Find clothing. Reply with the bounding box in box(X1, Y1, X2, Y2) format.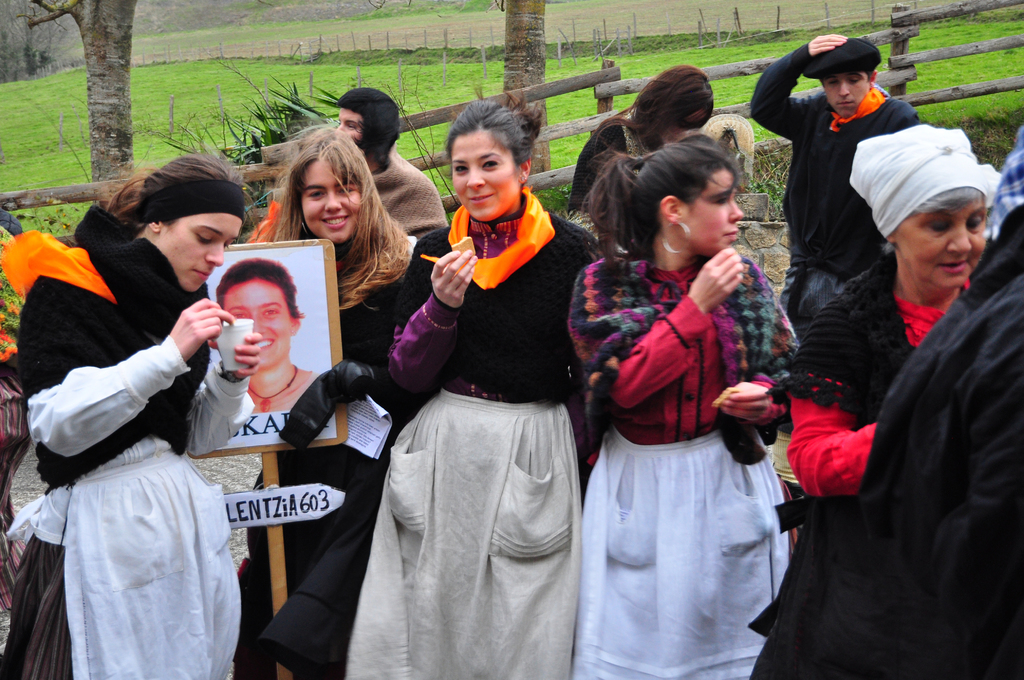
box(563, 124, 649, 239).
